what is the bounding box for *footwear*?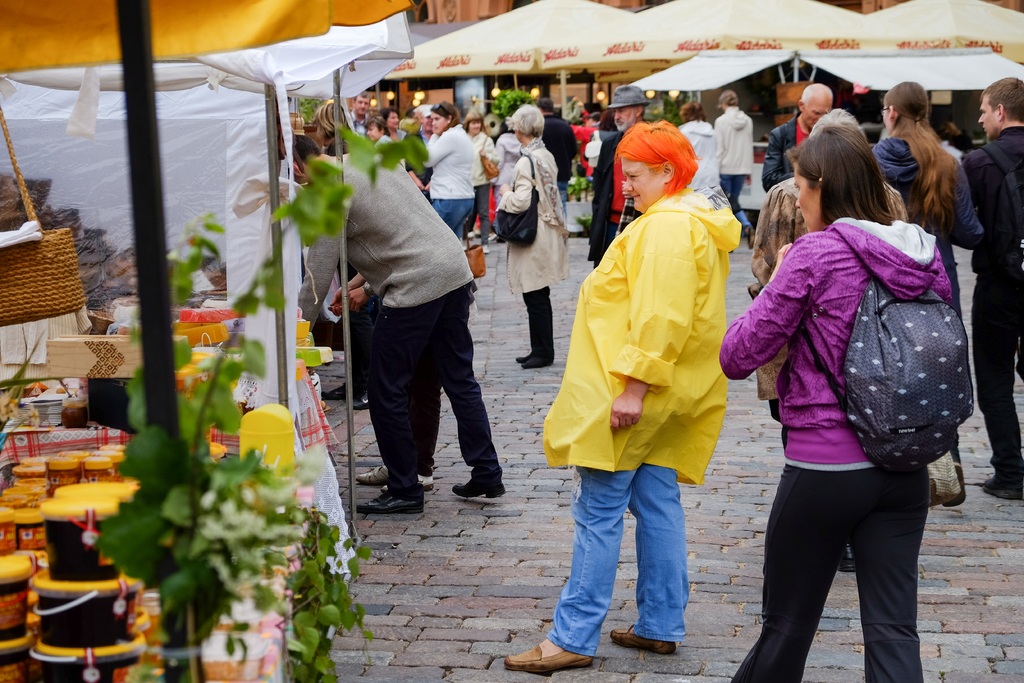
504:644:590:669.
